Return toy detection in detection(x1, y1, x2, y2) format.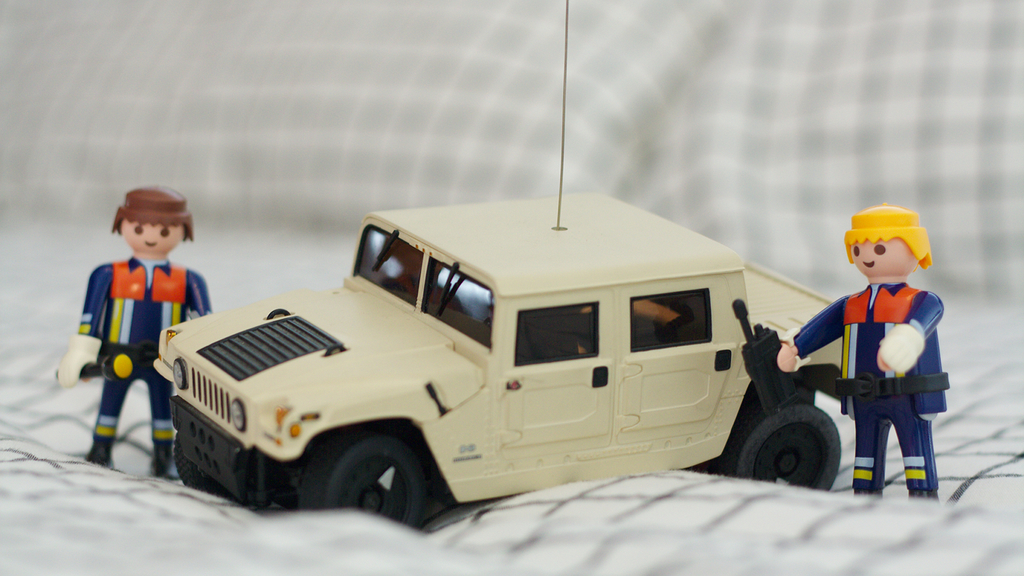
detection(152, 0, 851, 531).
